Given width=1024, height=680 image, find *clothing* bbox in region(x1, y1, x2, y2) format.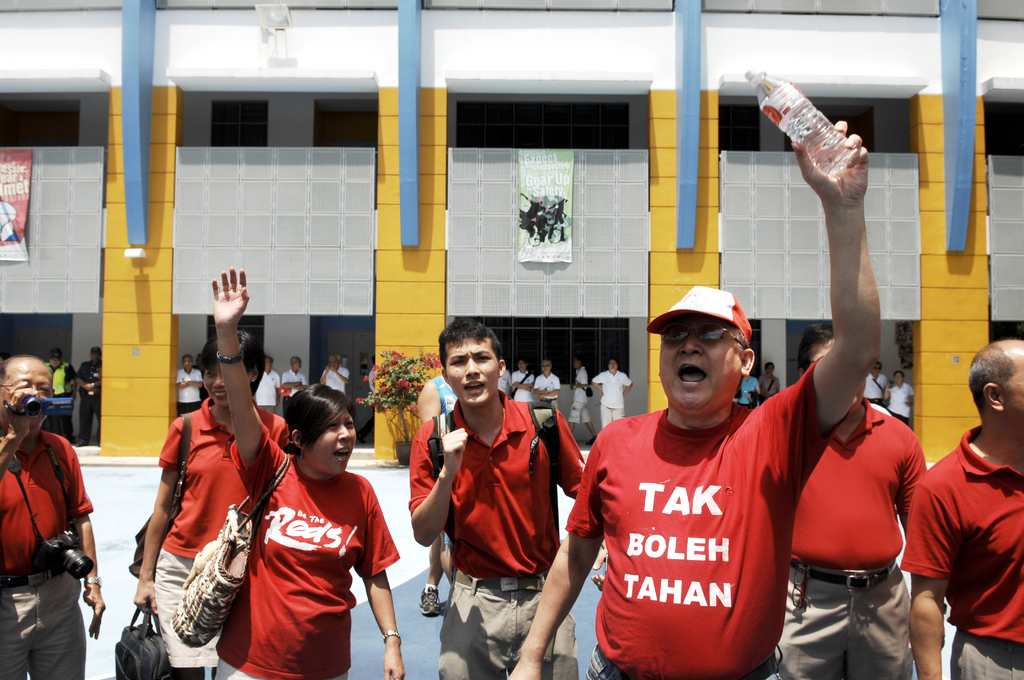
region(569, 368, 593, 419).
